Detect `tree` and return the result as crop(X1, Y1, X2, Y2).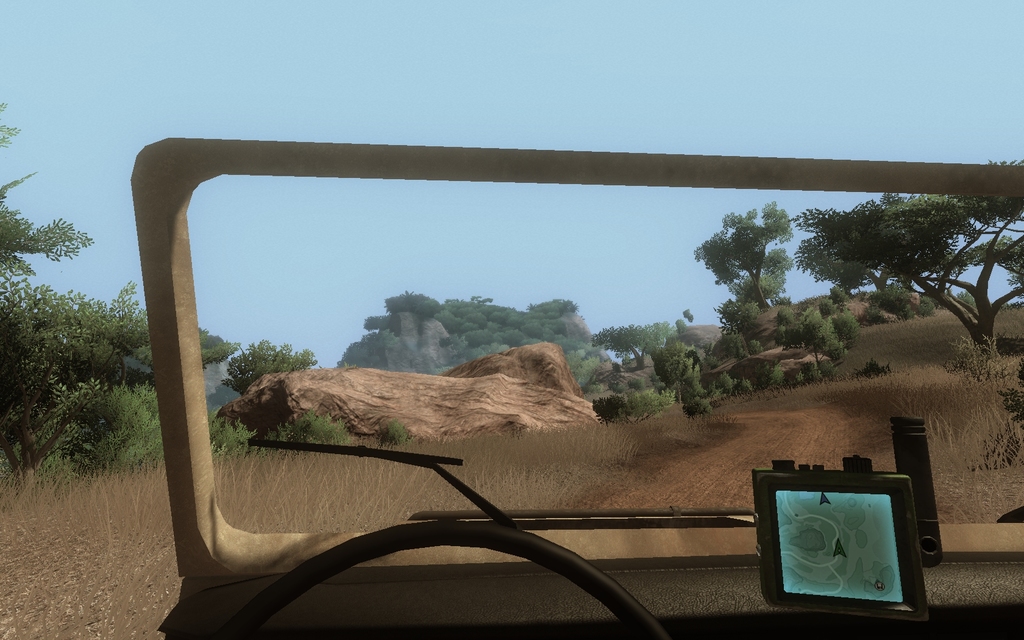
crop(803, 304, 828, 342).
